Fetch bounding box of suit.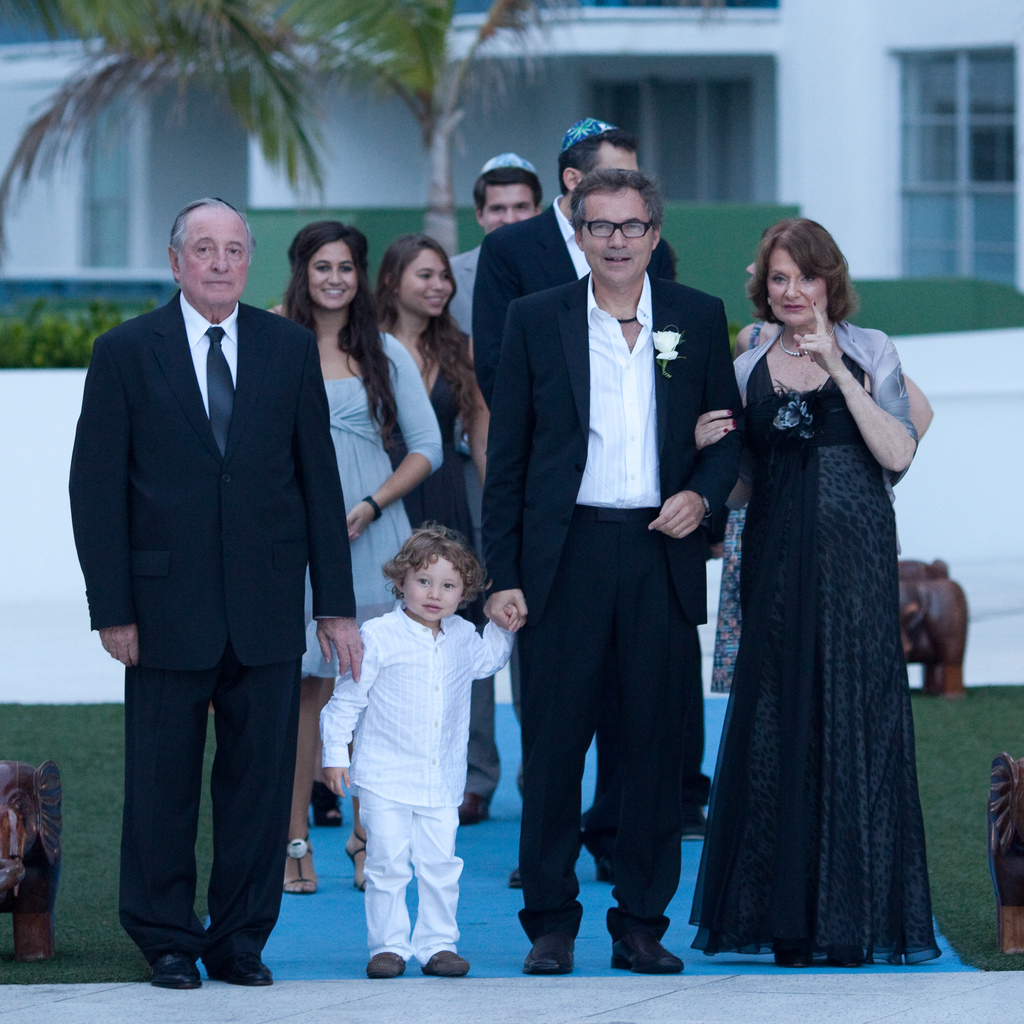
Bbox: region(469, 192, 618, 860).
